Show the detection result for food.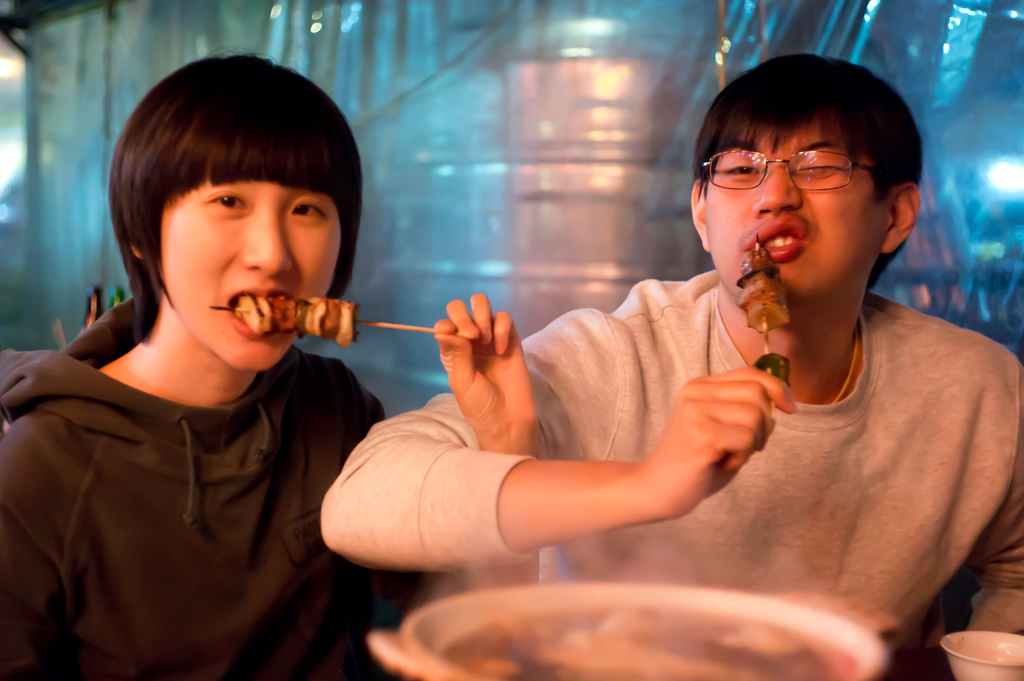
<bbox>755, 354, 794, 387</bbox>.
